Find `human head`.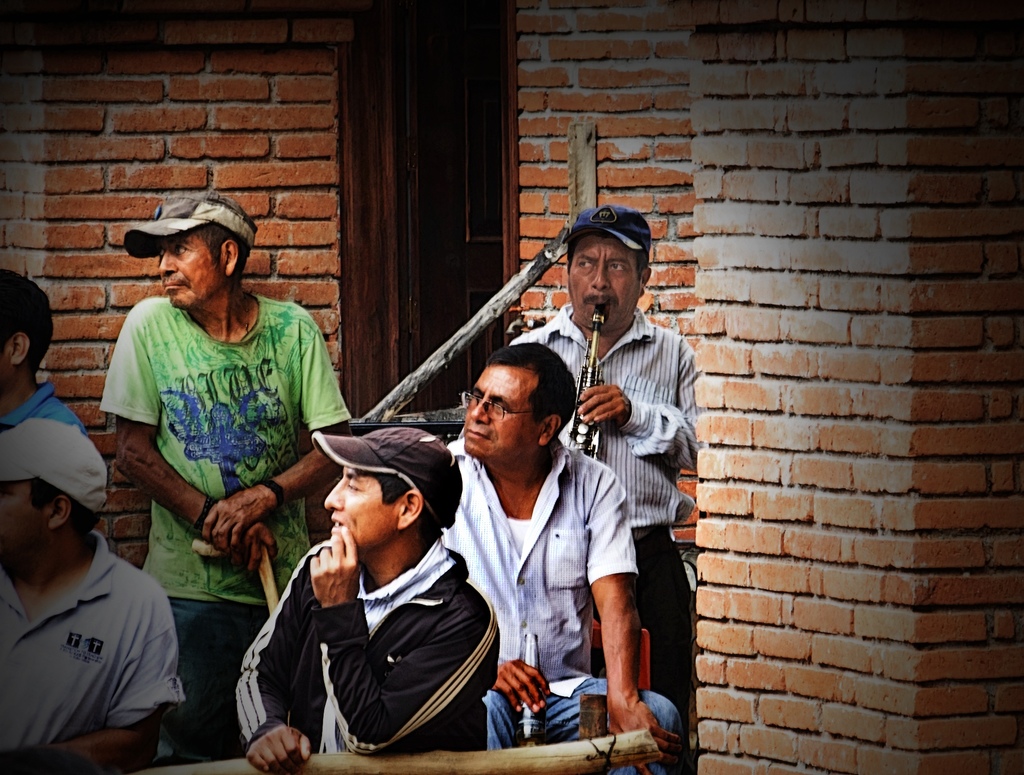
bbox=[326, 426, 463, 556].
